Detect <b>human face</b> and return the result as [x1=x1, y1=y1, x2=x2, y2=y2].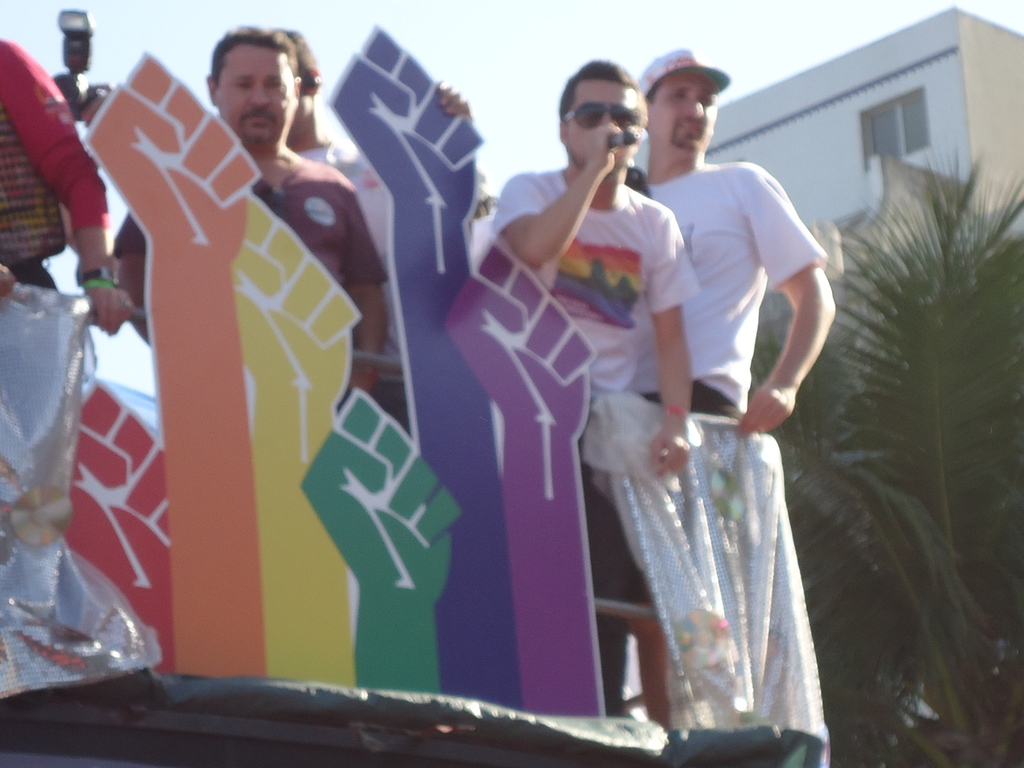
[x1=220, y1=39, x2=291, y2=145].
